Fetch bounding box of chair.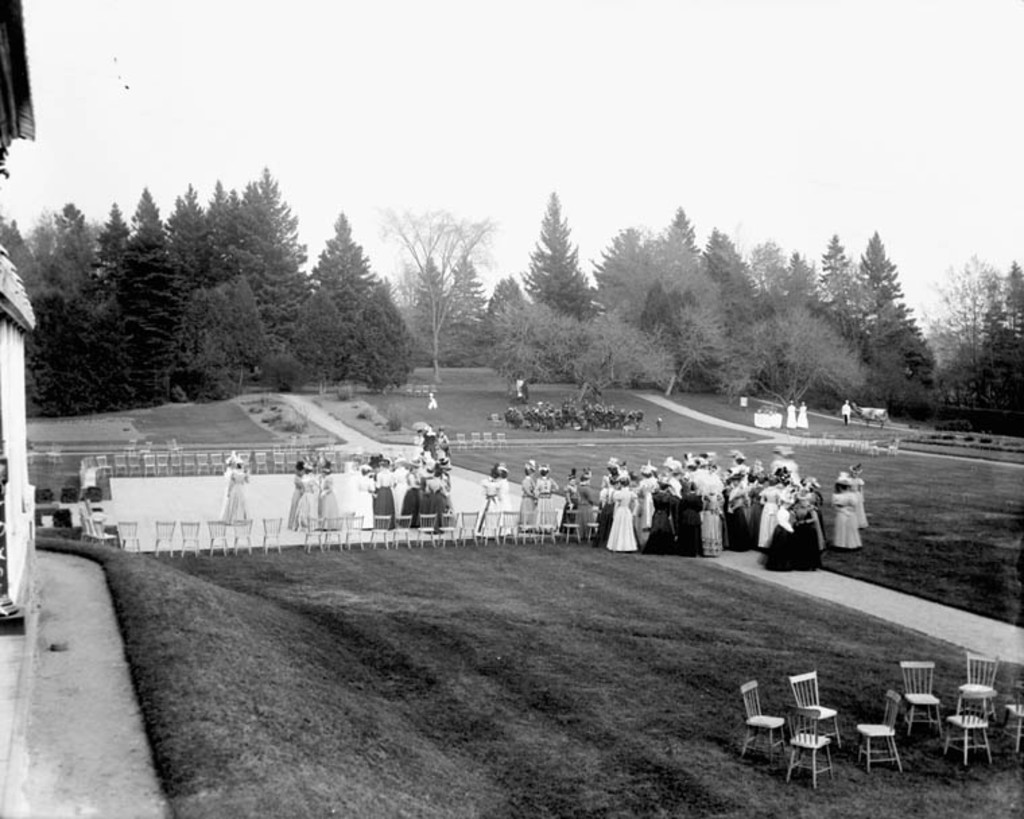
Bbox: (x1=113, y1=523, x2=143, y2=558).
